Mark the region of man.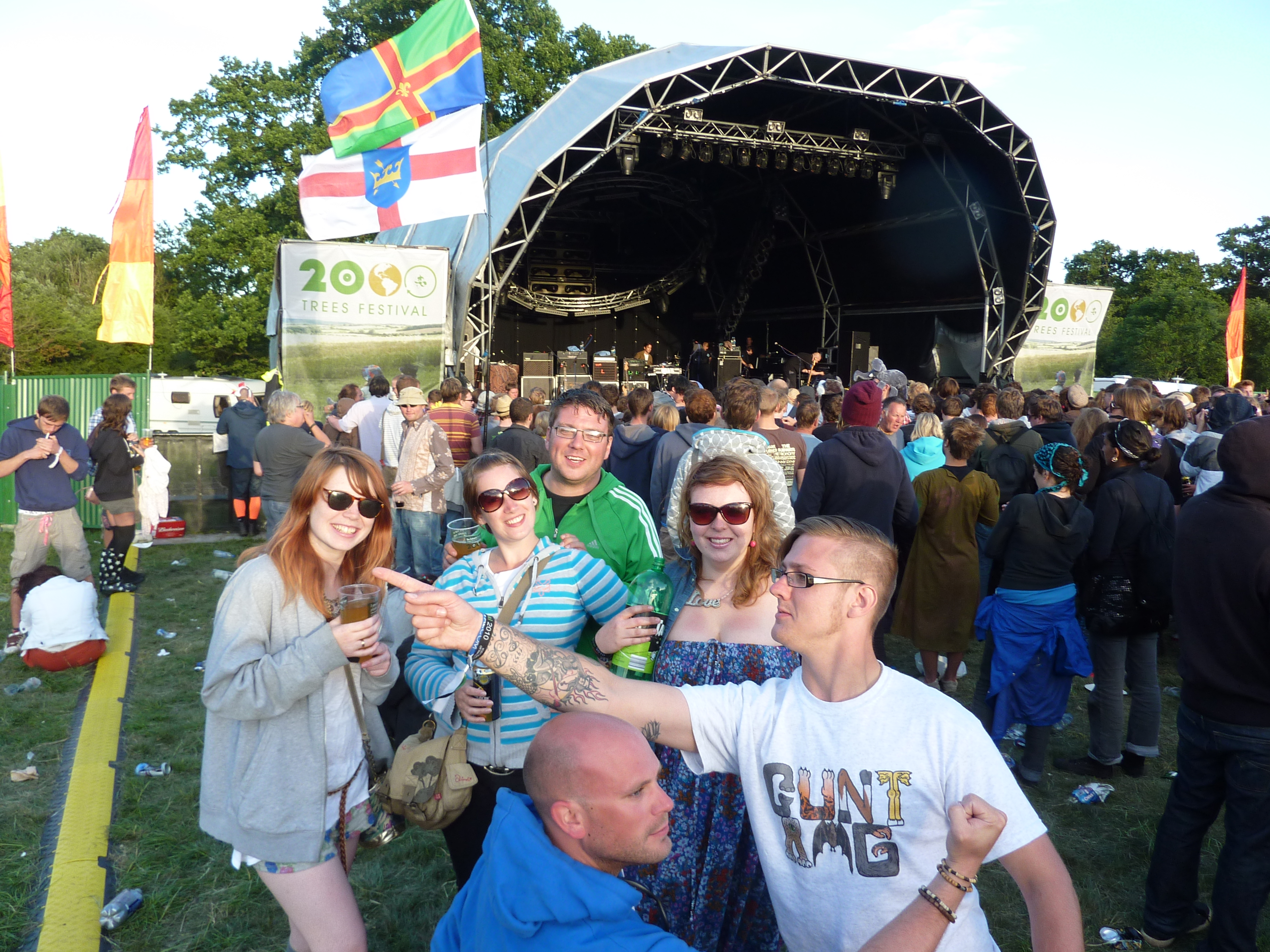
Region: bbox=(221, 118, 227, 128).
